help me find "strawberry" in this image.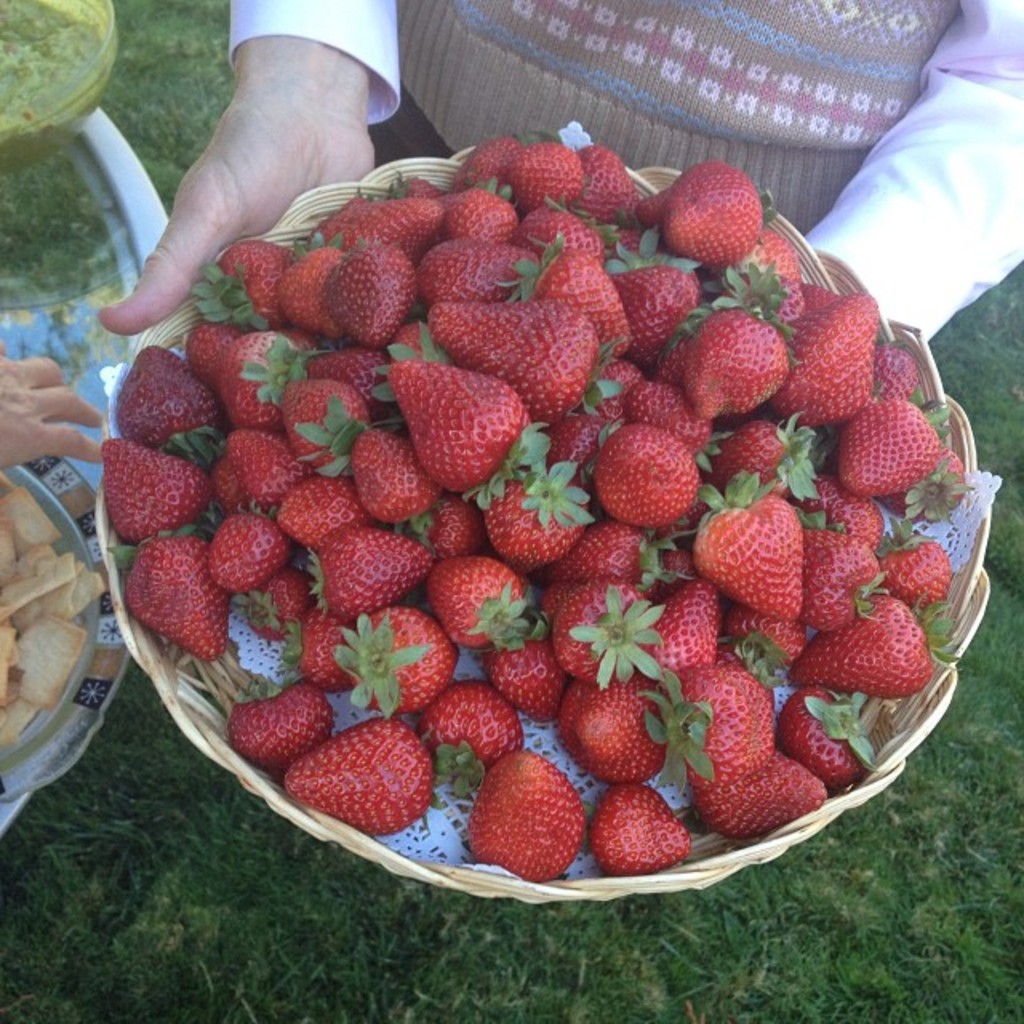
Found it: x1=114, y1=534, x2=234, y2=664.
